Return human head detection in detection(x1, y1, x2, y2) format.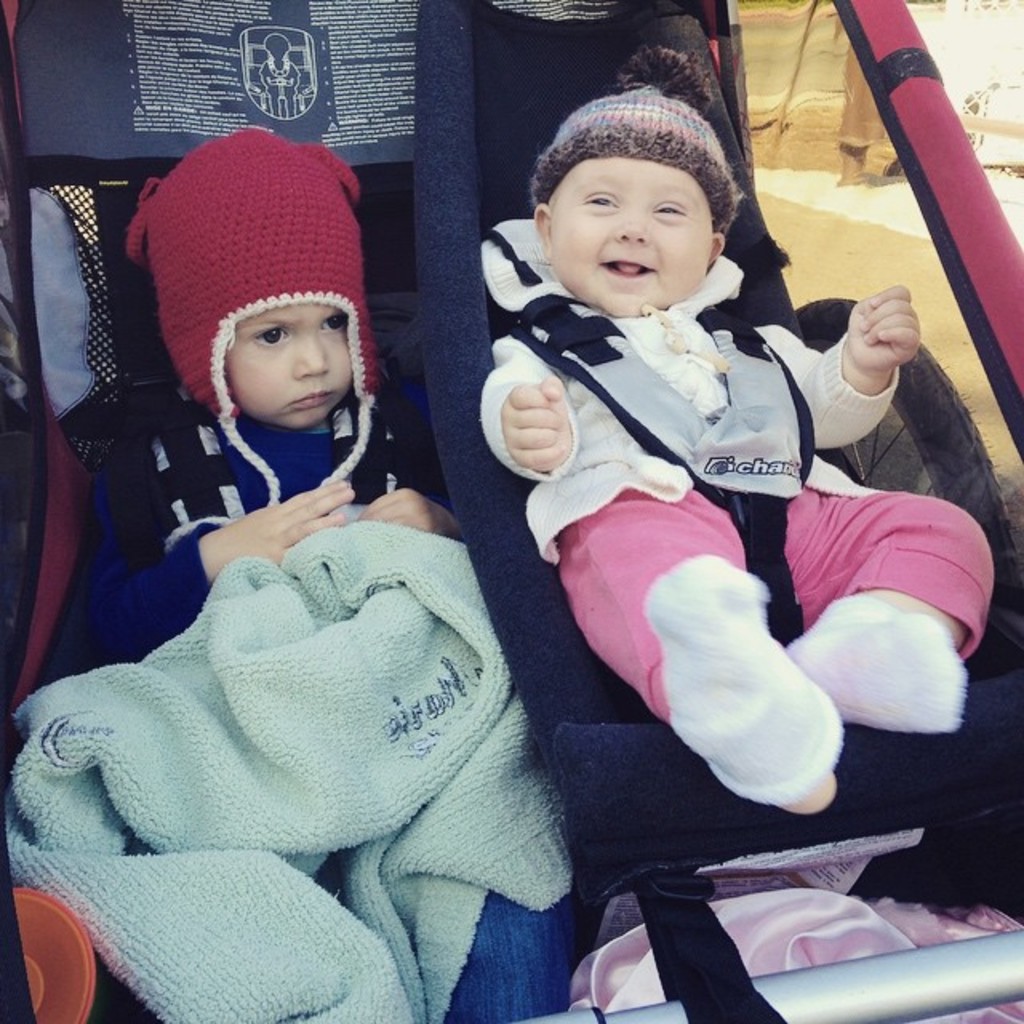
detection(499, 90, 760, 352).
